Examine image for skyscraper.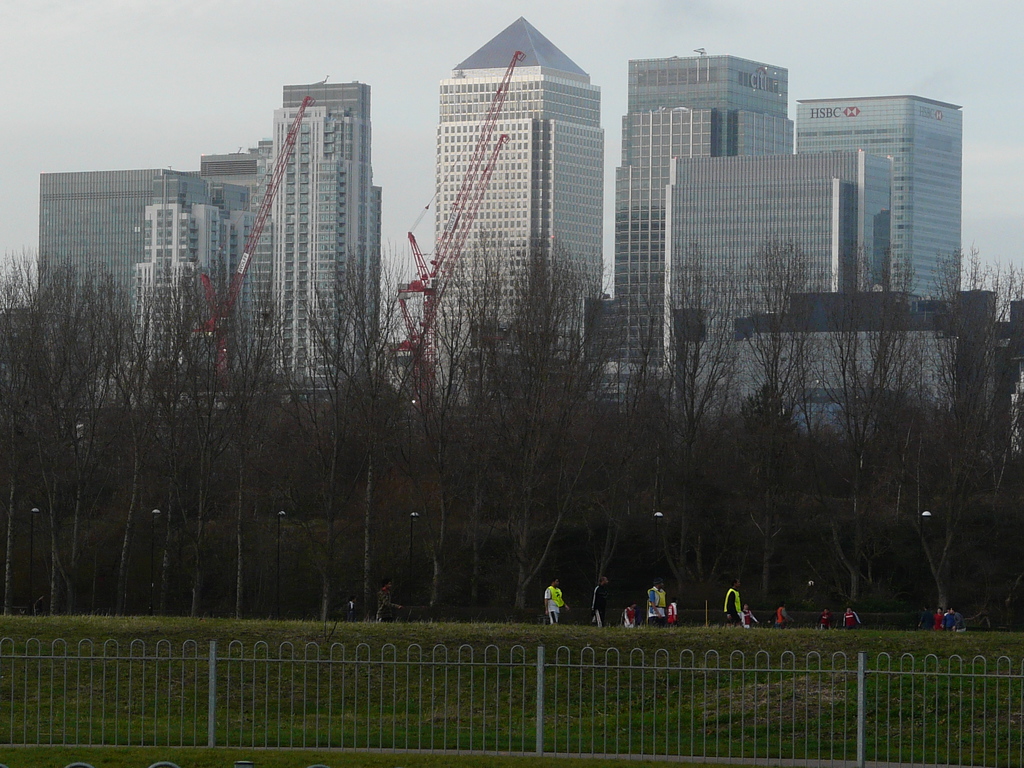
Examination result: 283:74:388:400.
